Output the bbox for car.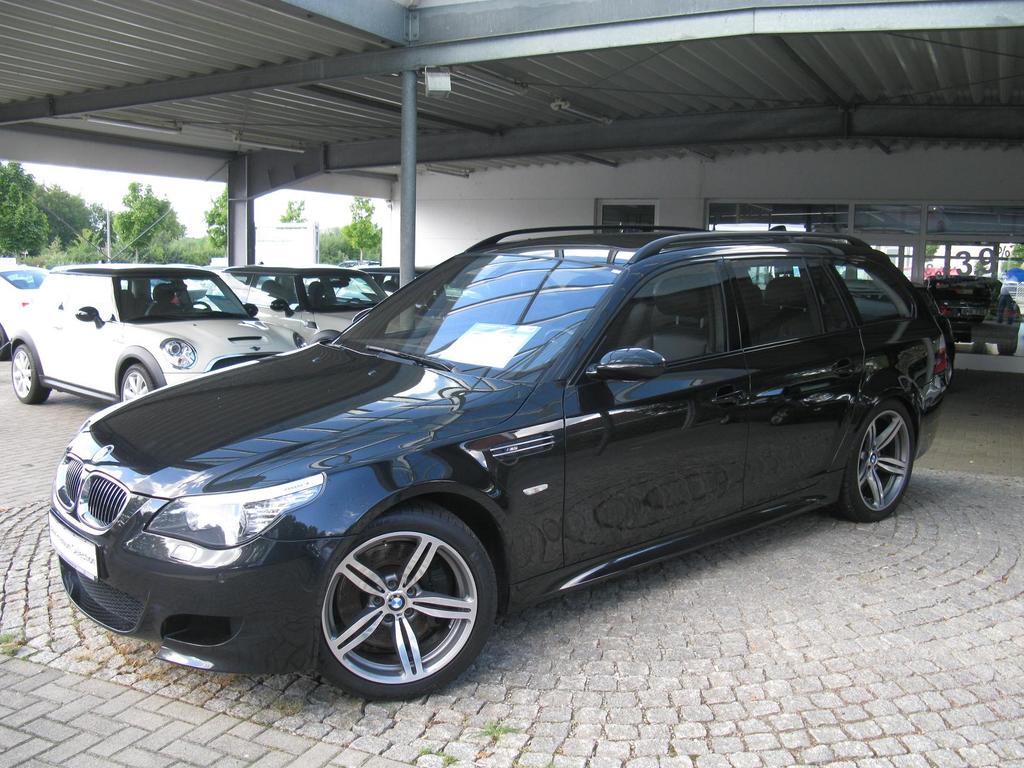
x1=0 y1=268 x2=47 y2=360.
